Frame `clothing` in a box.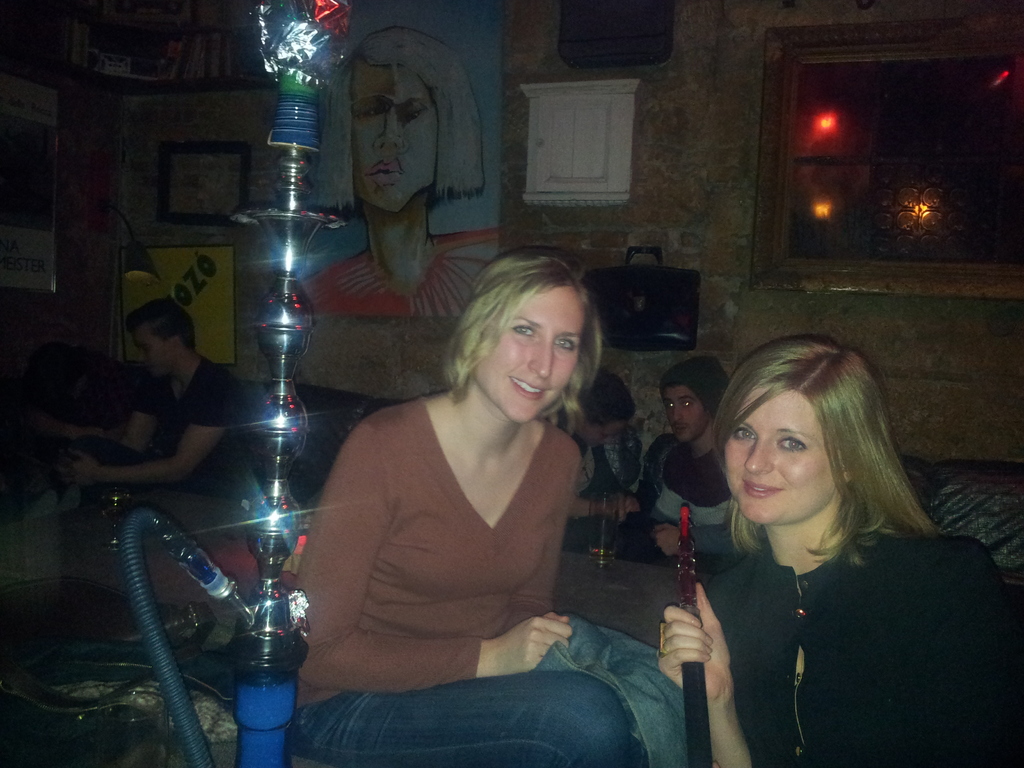
x1=63 y1=348 x2=255 y2=626.
